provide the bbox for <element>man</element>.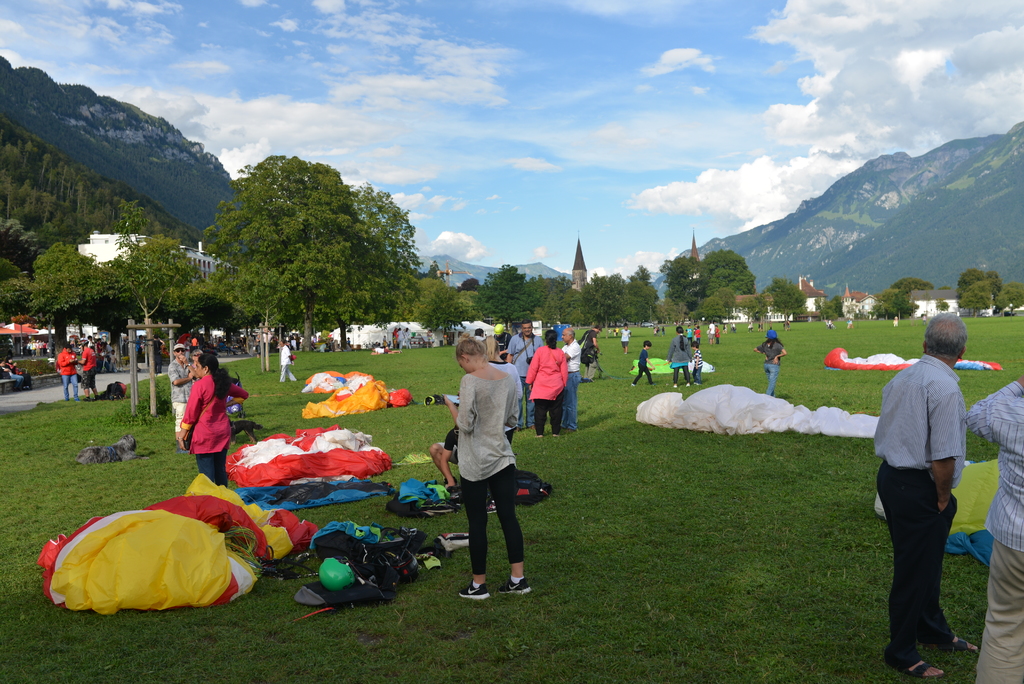
<region>565, 325, 589, 434</region>.
